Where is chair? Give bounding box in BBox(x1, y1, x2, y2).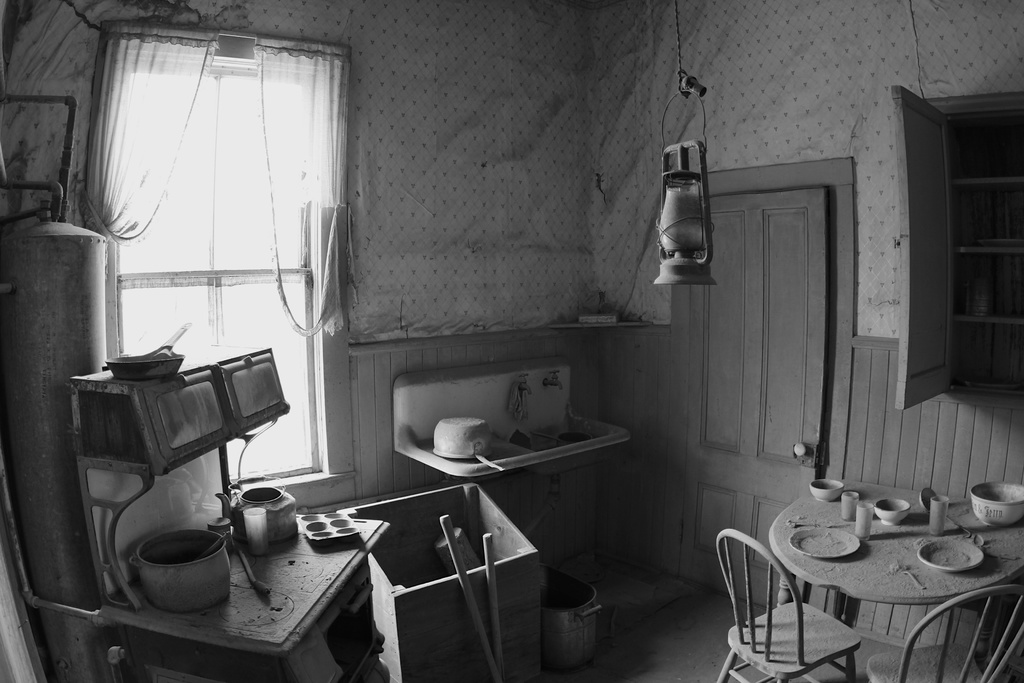
BBox(719, 485, 842, 679).
